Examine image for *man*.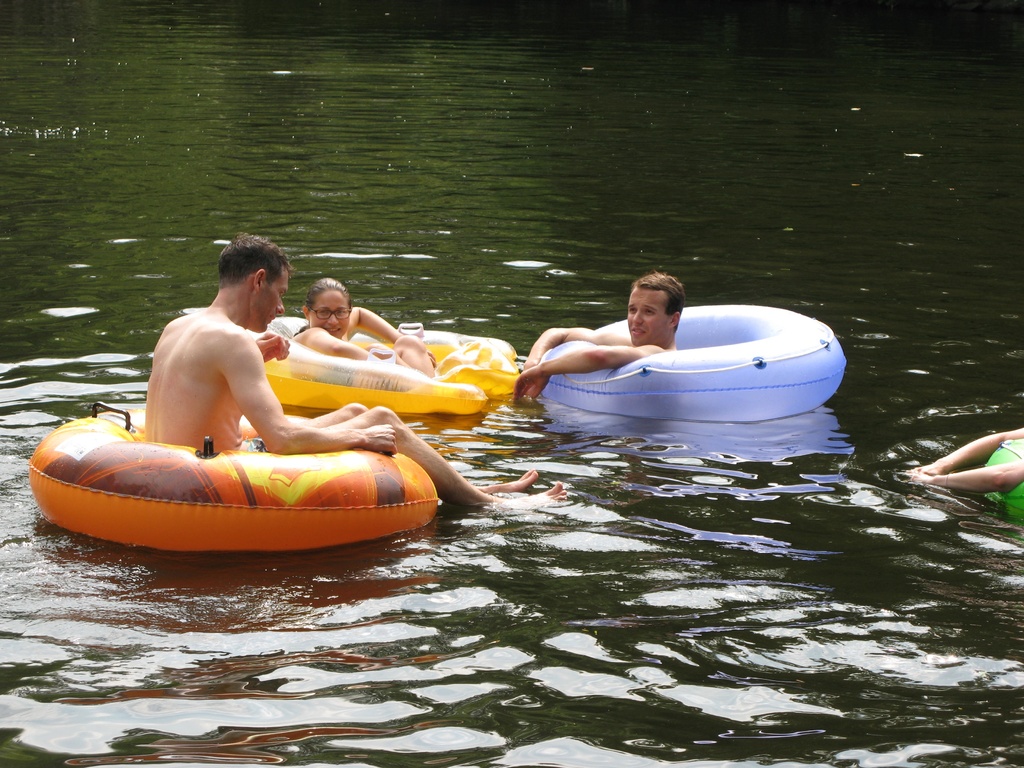
Examination result: rect(510, 268, 685, 402).
